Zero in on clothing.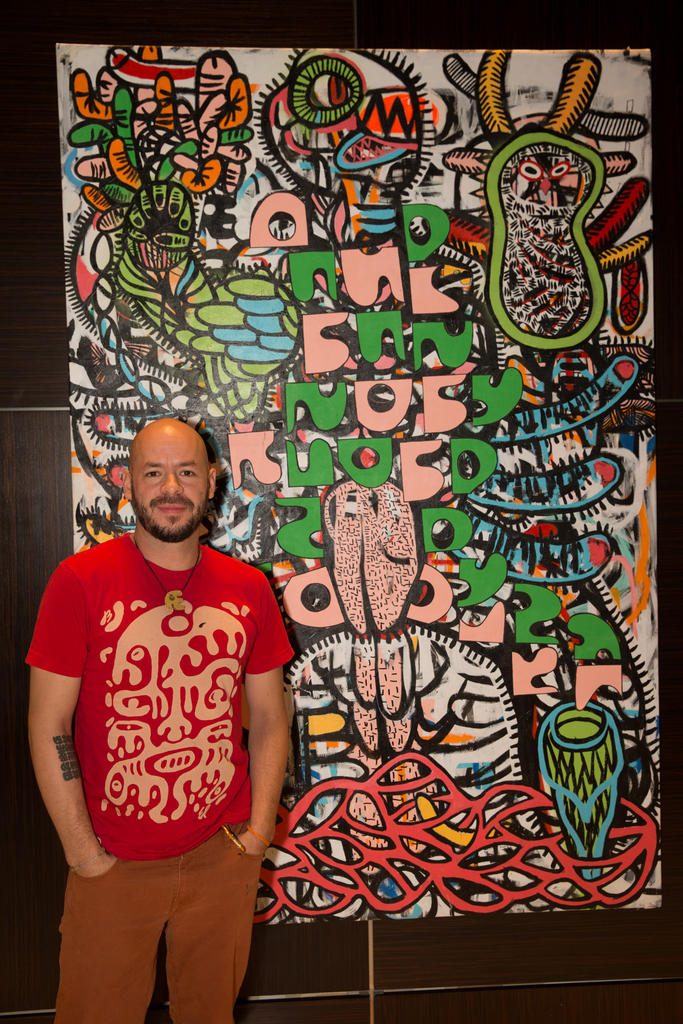
Zeroed in: l=27, t=533, r=312, b=1016.
